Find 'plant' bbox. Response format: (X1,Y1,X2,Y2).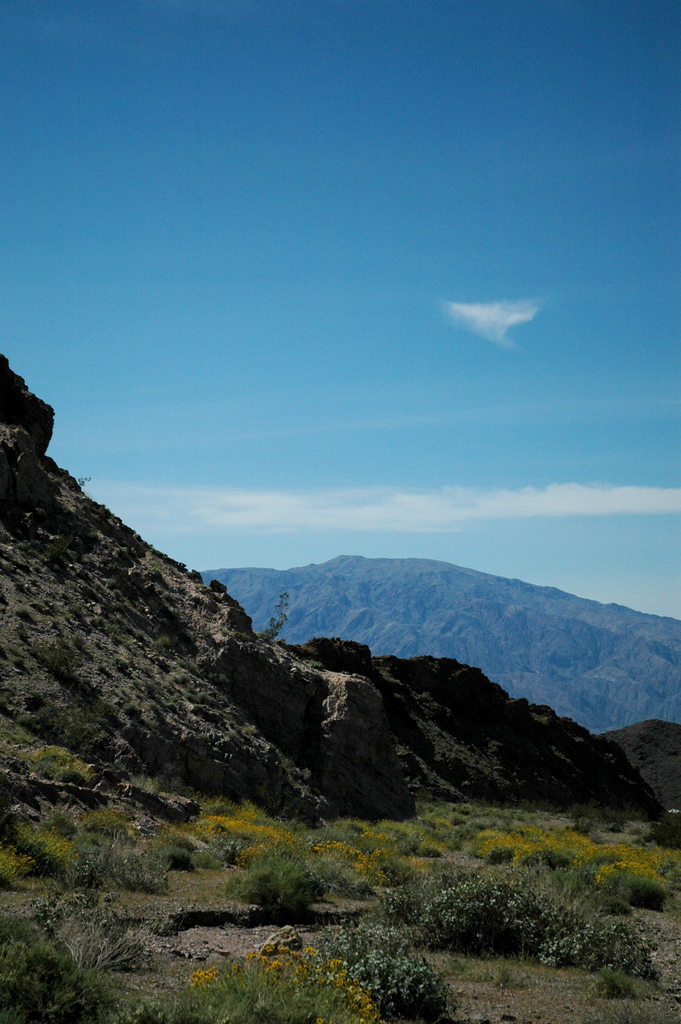
(313,844,357,897).
